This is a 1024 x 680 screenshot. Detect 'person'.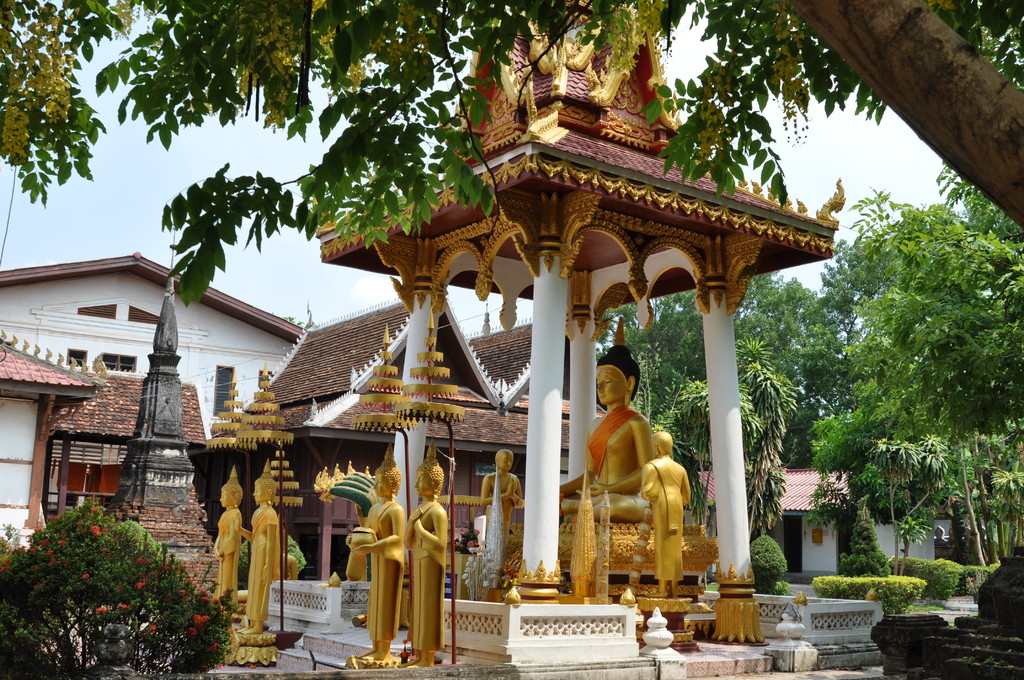
[left=640, top=429, right=691, bottom=597].
